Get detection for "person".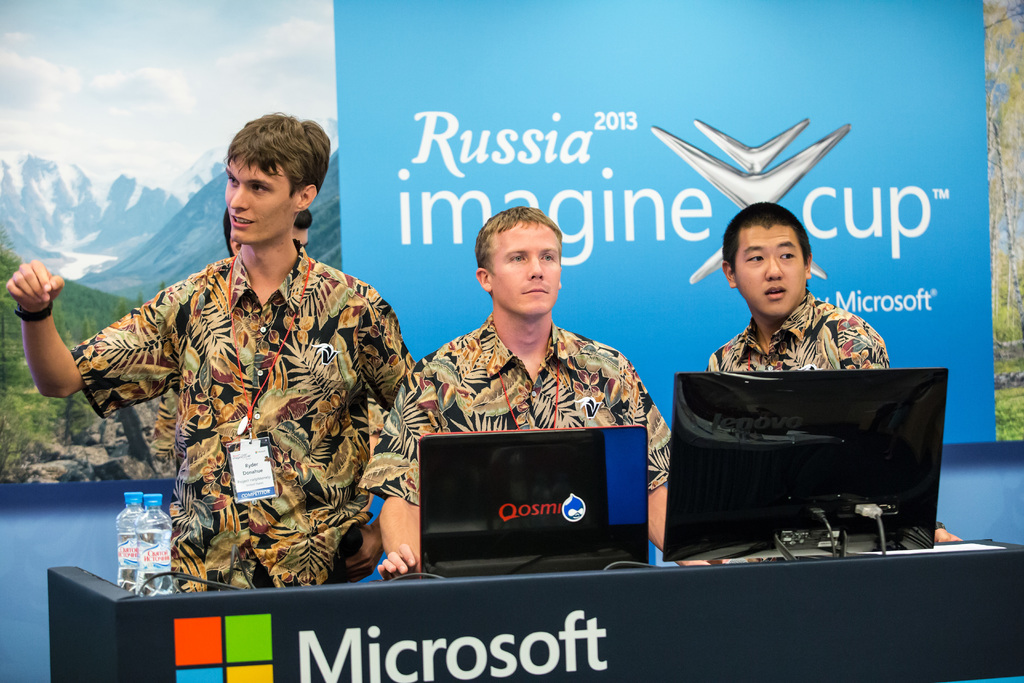
Detection: [5, 111, 413, 593].
